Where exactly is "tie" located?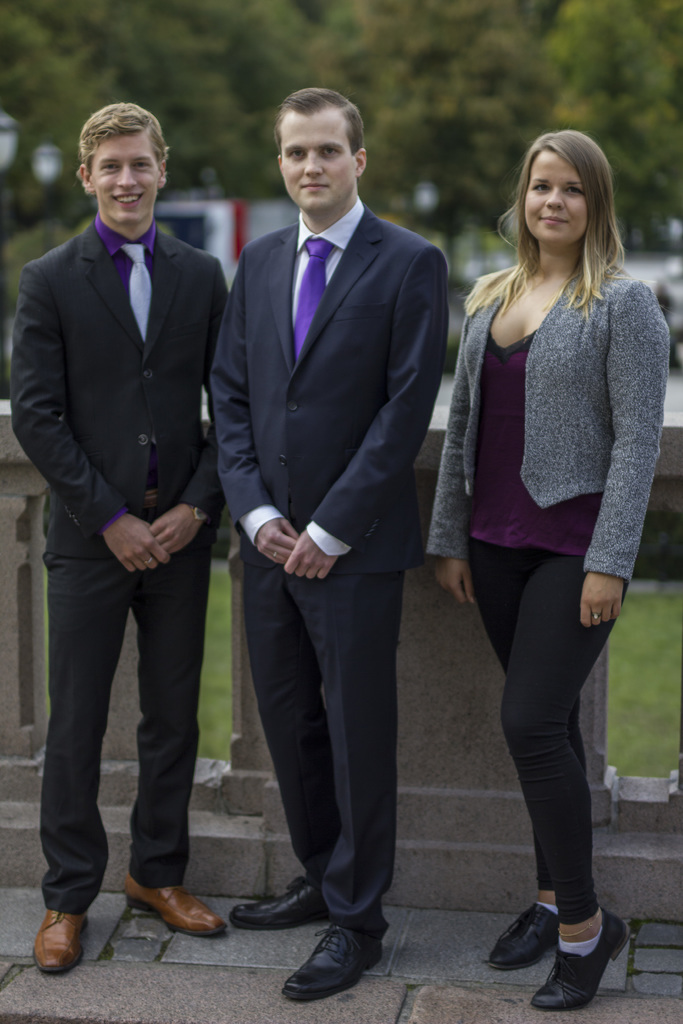
Its bounding box is {"left": 112, "top": 241, "right": 156, "bottom": 346}.
